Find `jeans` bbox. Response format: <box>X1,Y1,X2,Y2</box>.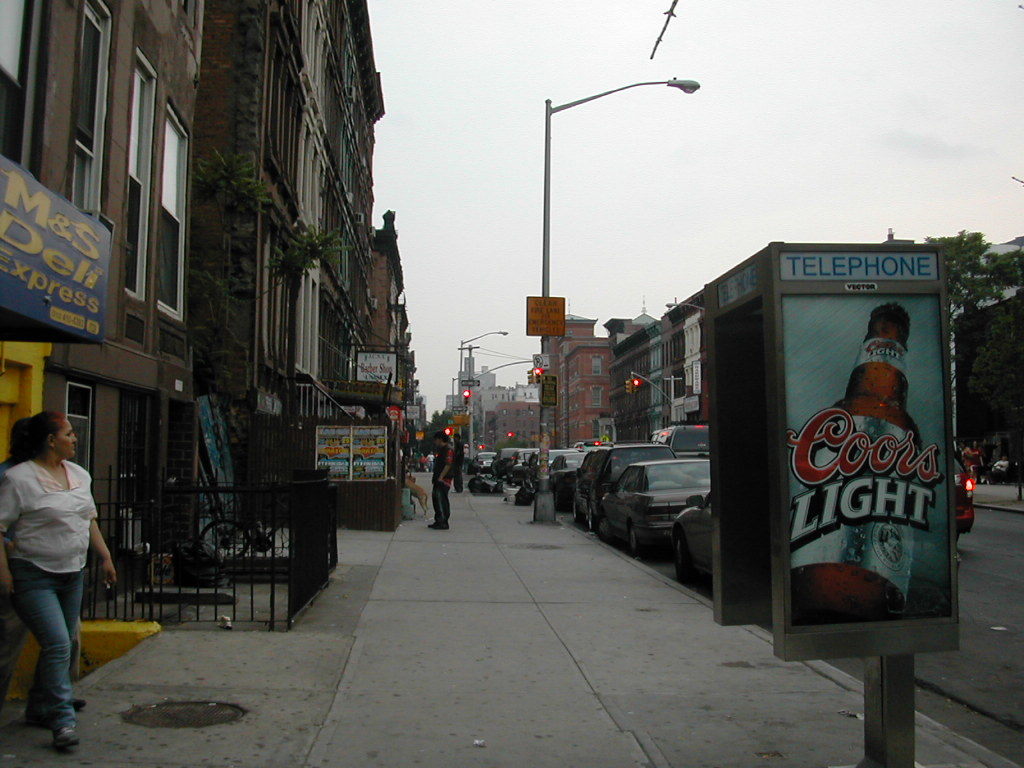
<box>445,462,465,486</box>.
